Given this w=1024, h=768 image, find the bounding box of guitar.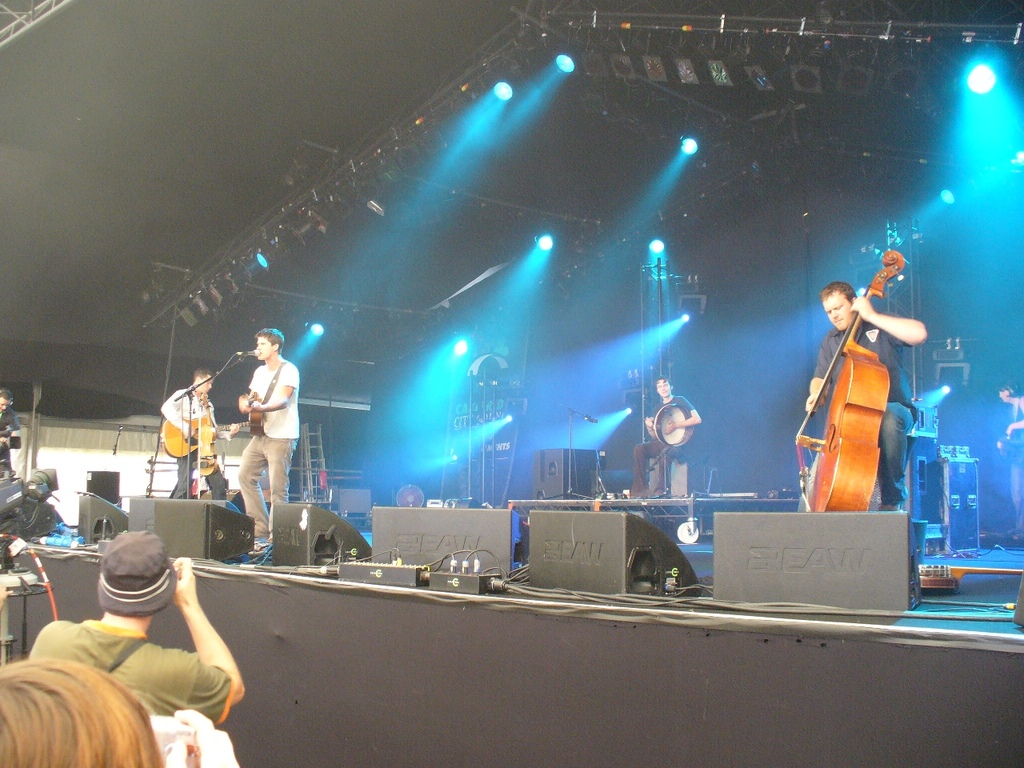
800 246 911 516.
